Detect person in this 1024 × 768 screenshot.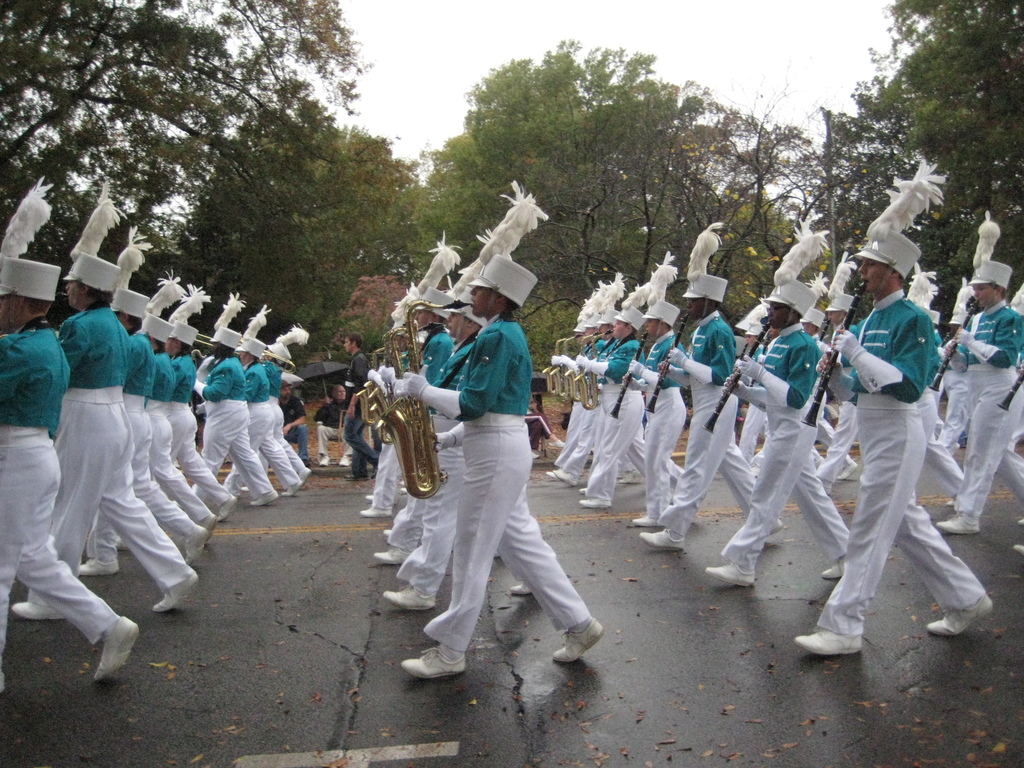
Detection: {"x1": 7, "y1": 180, "x2": 205, "y2": 641}.
